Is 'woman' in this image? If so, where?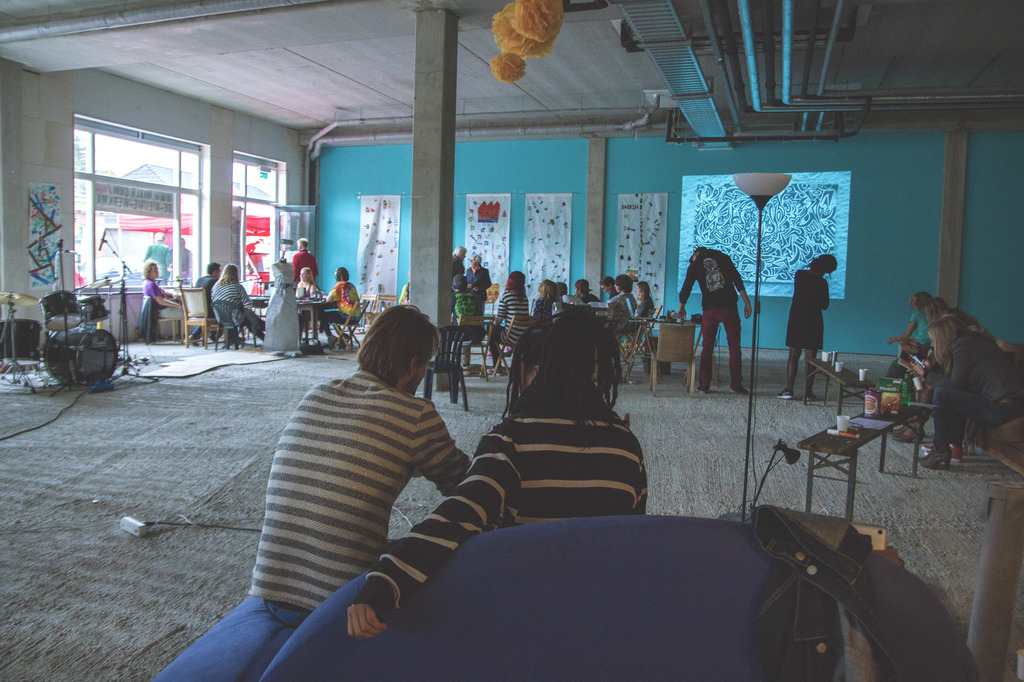
Yes, at <bbox>141, 259, 184, 309</bbox>.
